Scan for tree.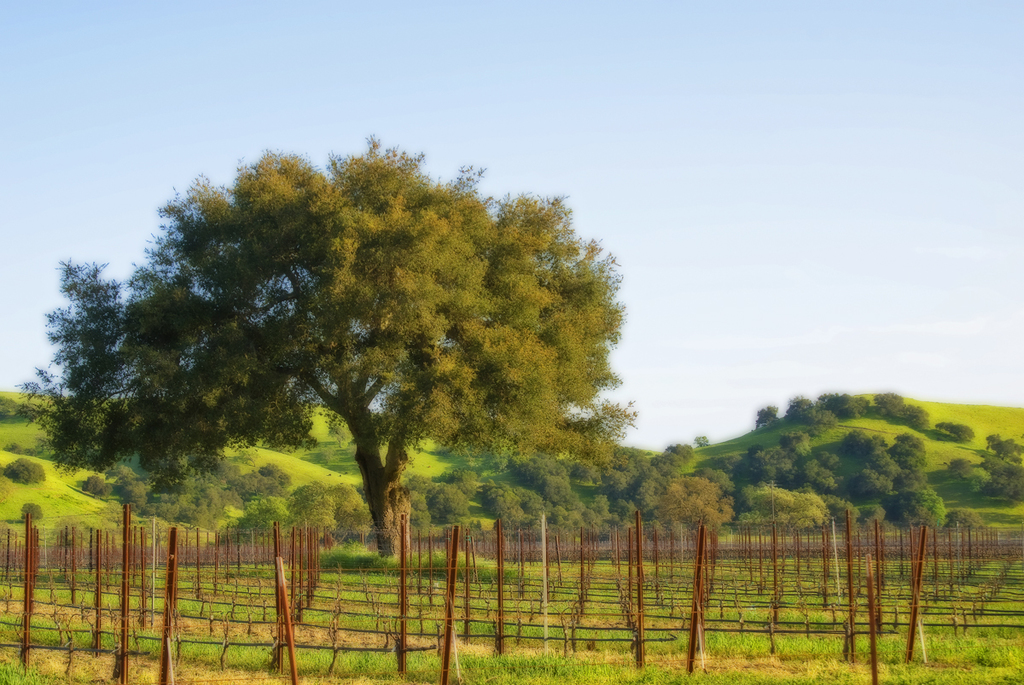
Scan result: locate(70, 127, 652, 578).
